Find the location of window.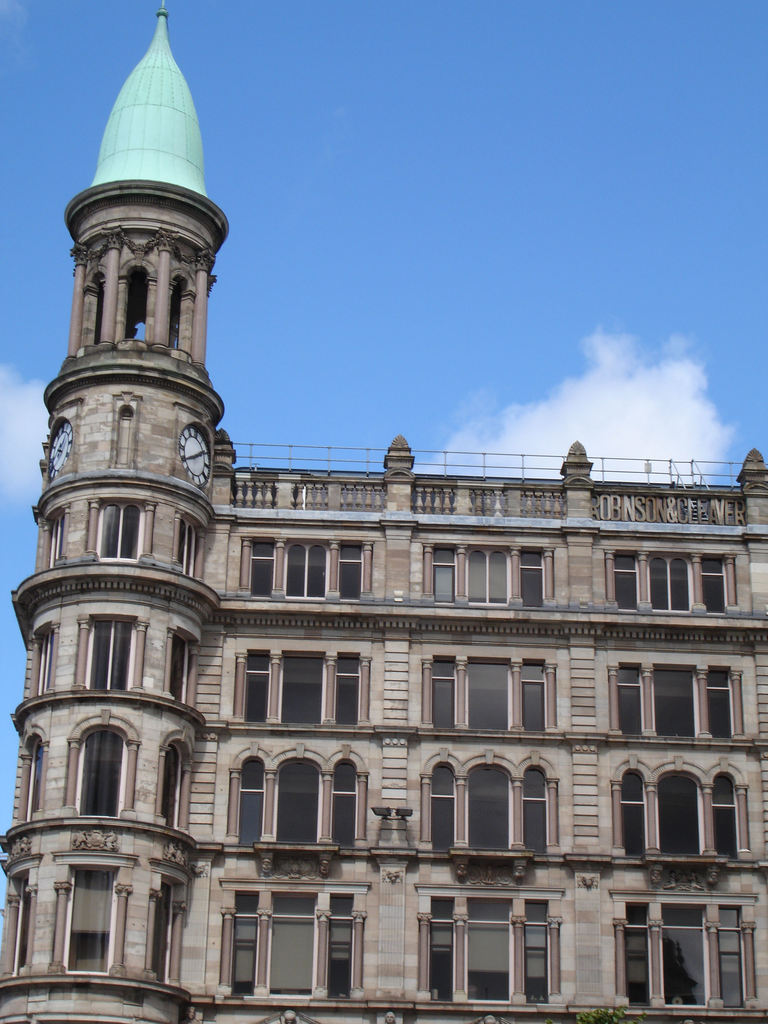
Location: 428, 659, 454, 731.
